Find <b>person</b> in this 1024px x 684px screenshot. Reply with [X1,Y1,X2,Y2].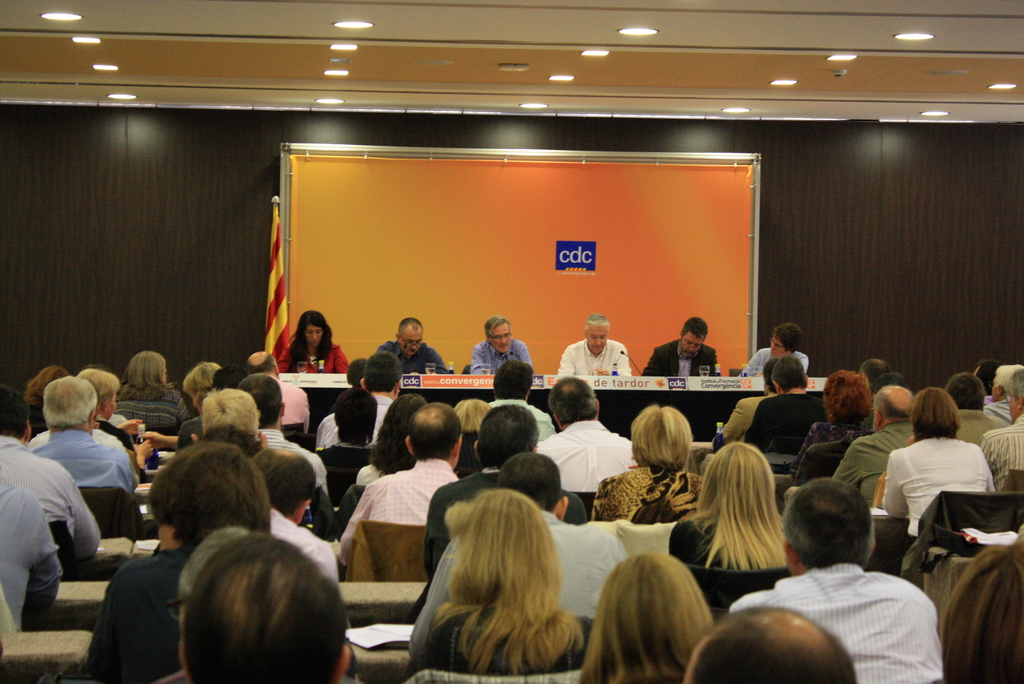
[244,352,311,434].
